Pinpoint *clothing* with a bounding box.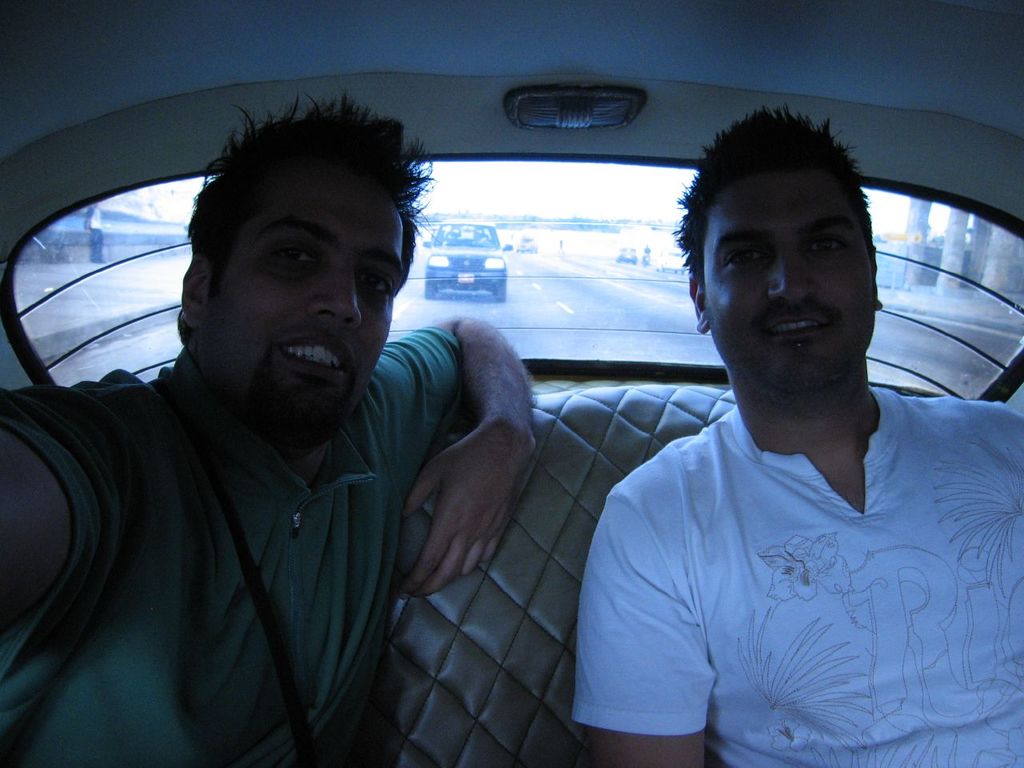
select_region(0, 326, 466, 767).
